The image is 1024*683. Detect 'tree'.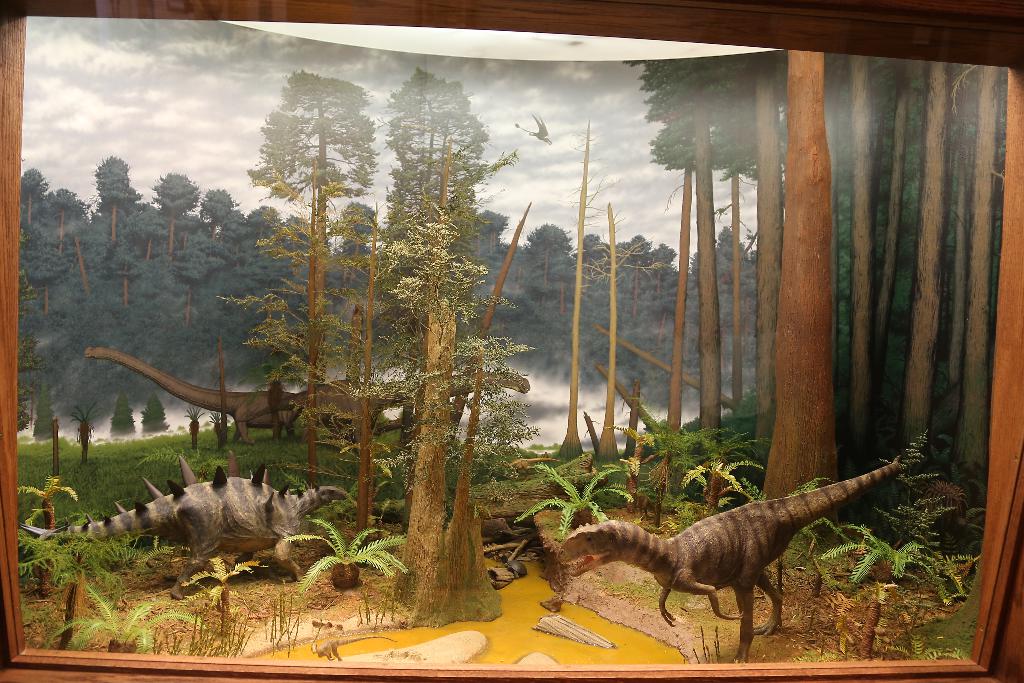
Detection: pyautogui.locateOnScreen(0, 472, 181, 593).
